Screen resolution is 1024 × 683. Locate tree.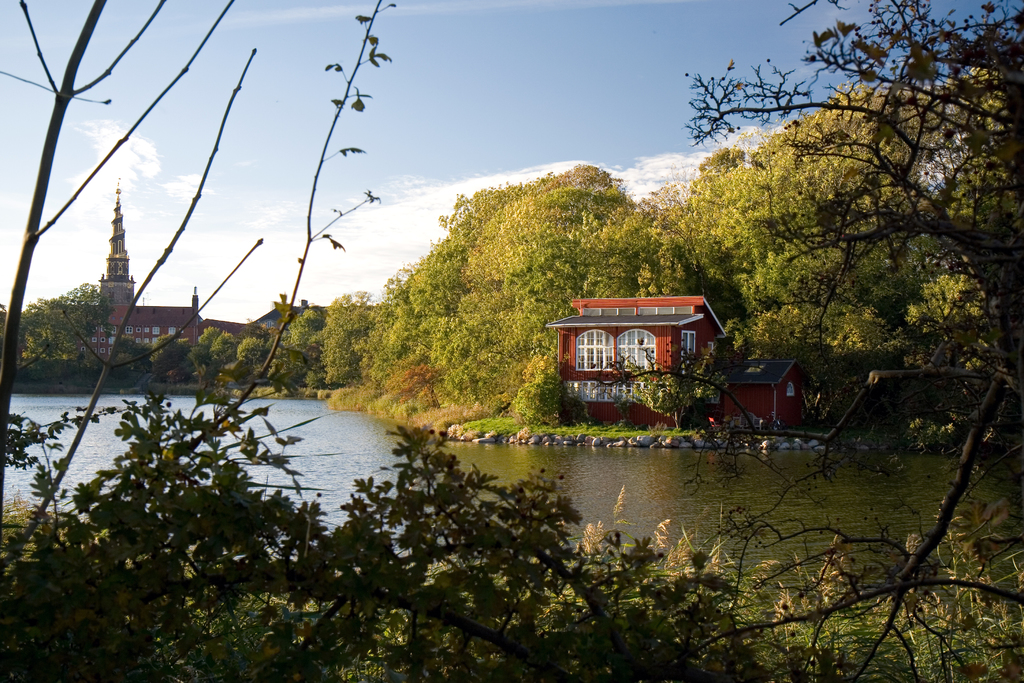
(0, 0, 268, 580).
